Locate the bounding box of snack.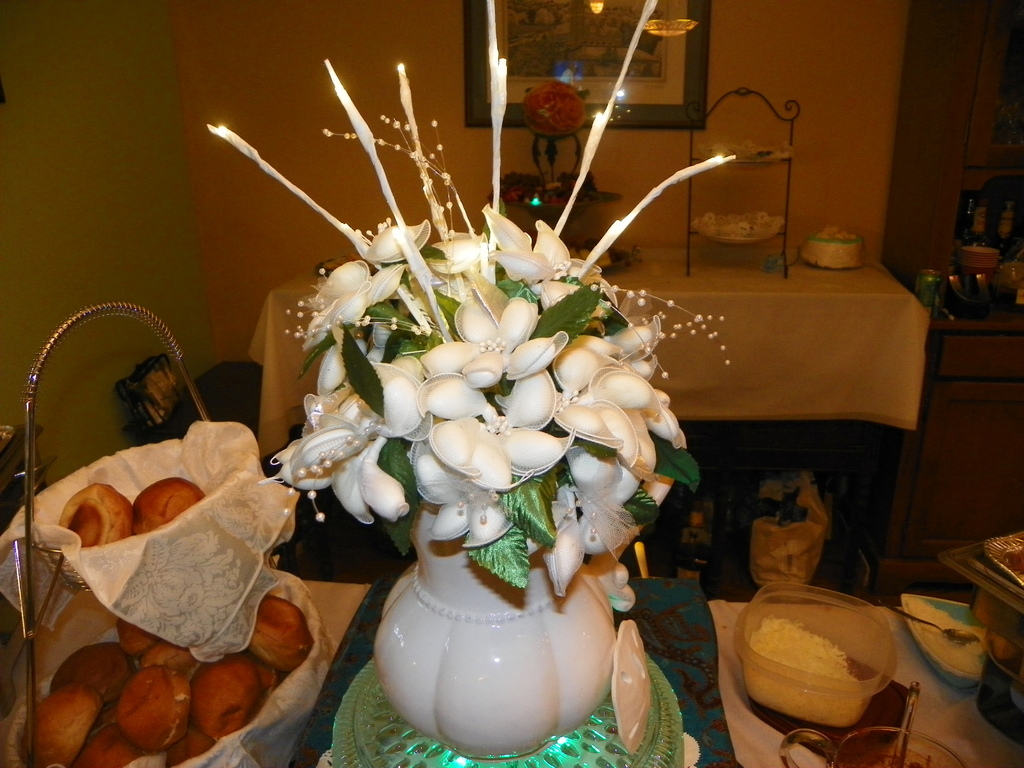
Bounding box: bbox=[250, 595, 321, 671].
